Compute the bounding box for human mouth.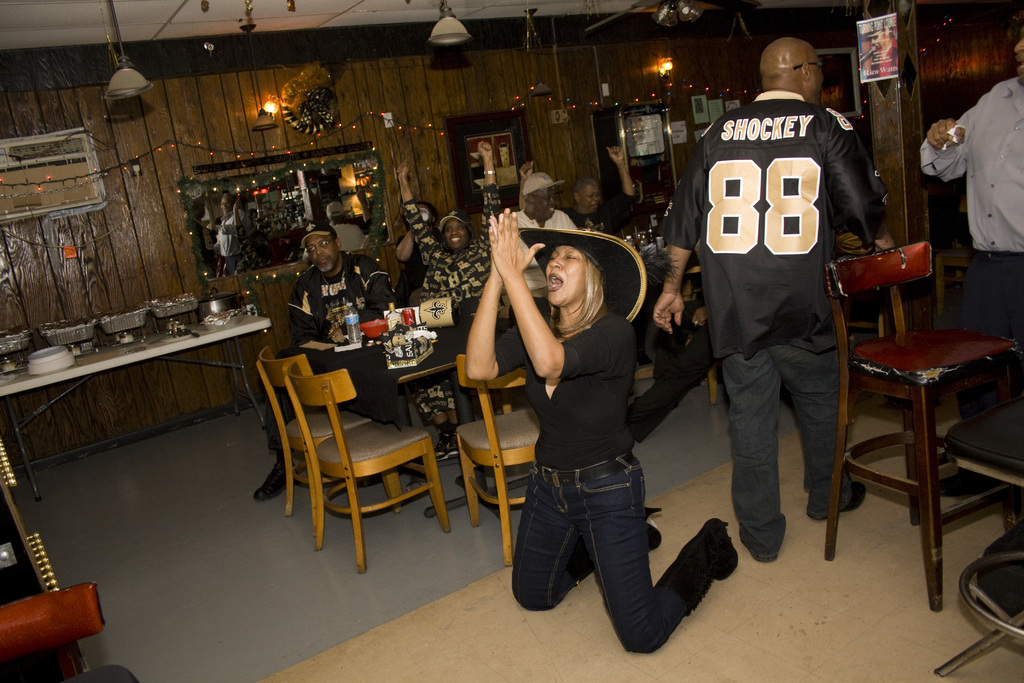
detection(450, 238, 460, 242).
